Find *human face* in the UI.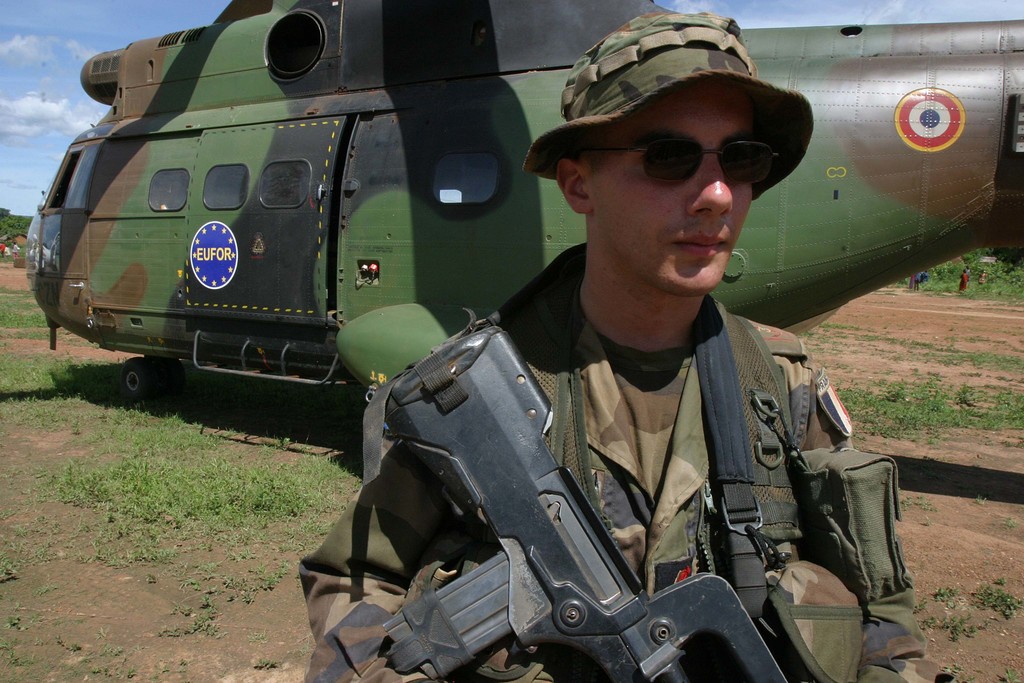
UI element at <box>595,78,753,293</box>.
